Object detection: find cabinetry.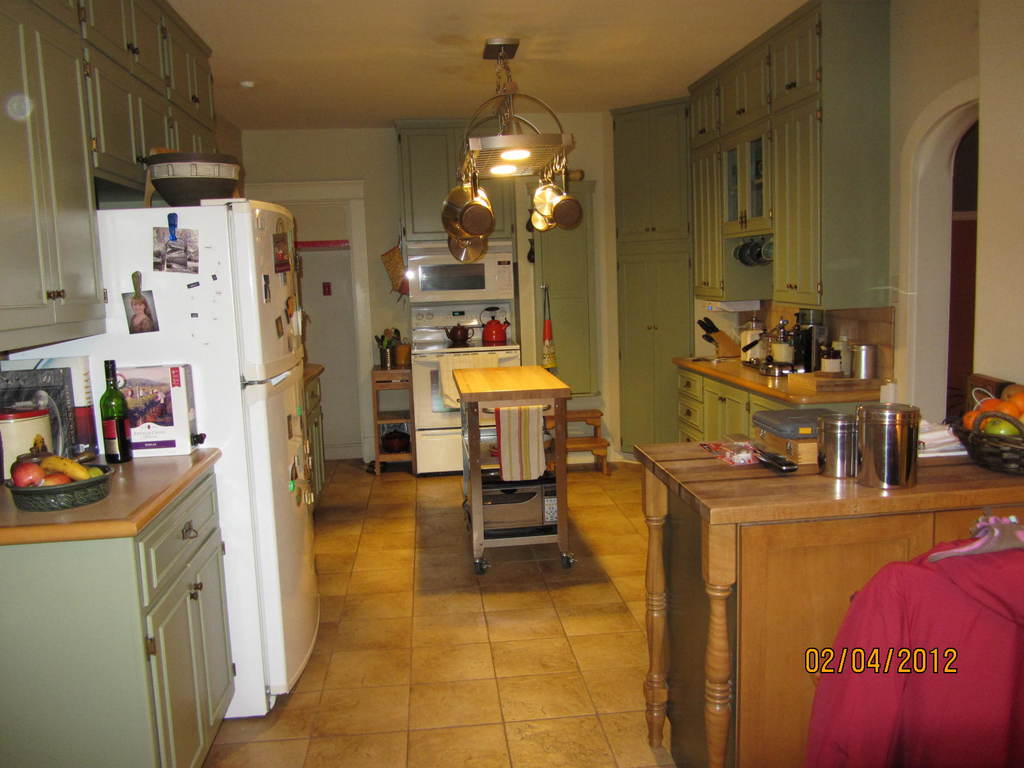
bbox=[387, 110, 518, 266].
